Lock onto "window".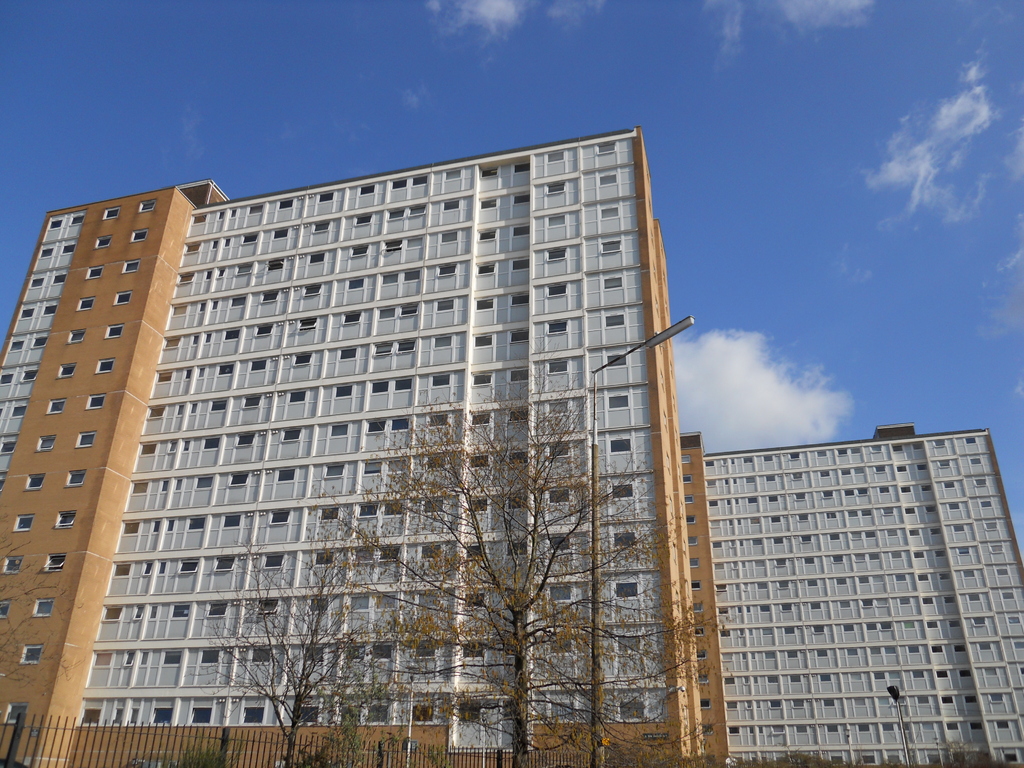
Locked: [189,334,198,346].
